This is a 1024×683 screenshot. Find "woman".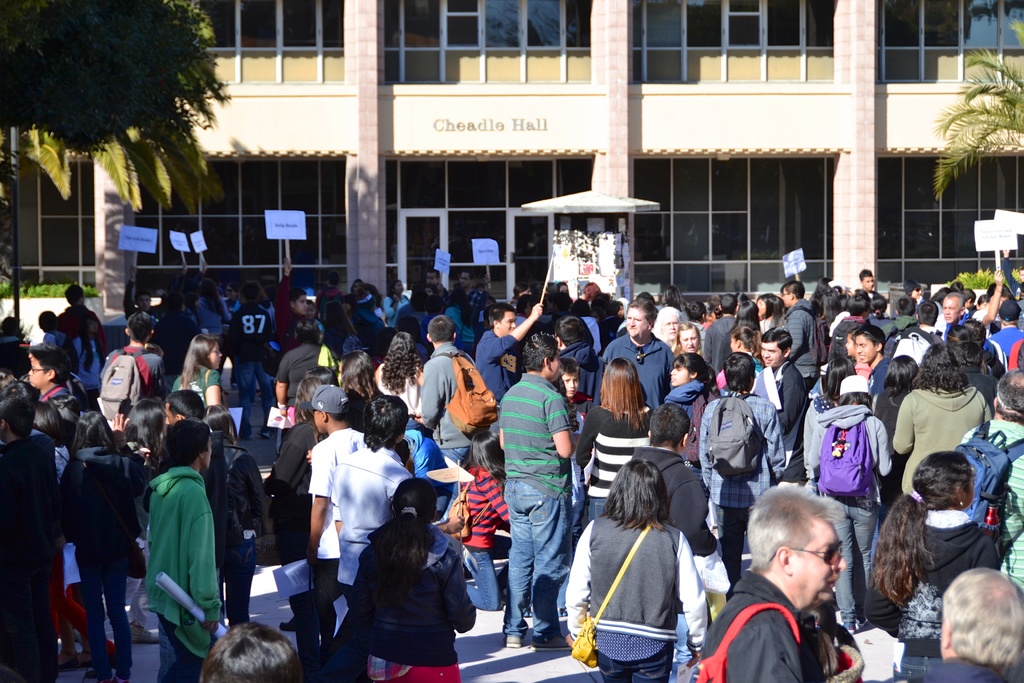
Bounding box: [left=672, top=319, right=703, bottom=358].
